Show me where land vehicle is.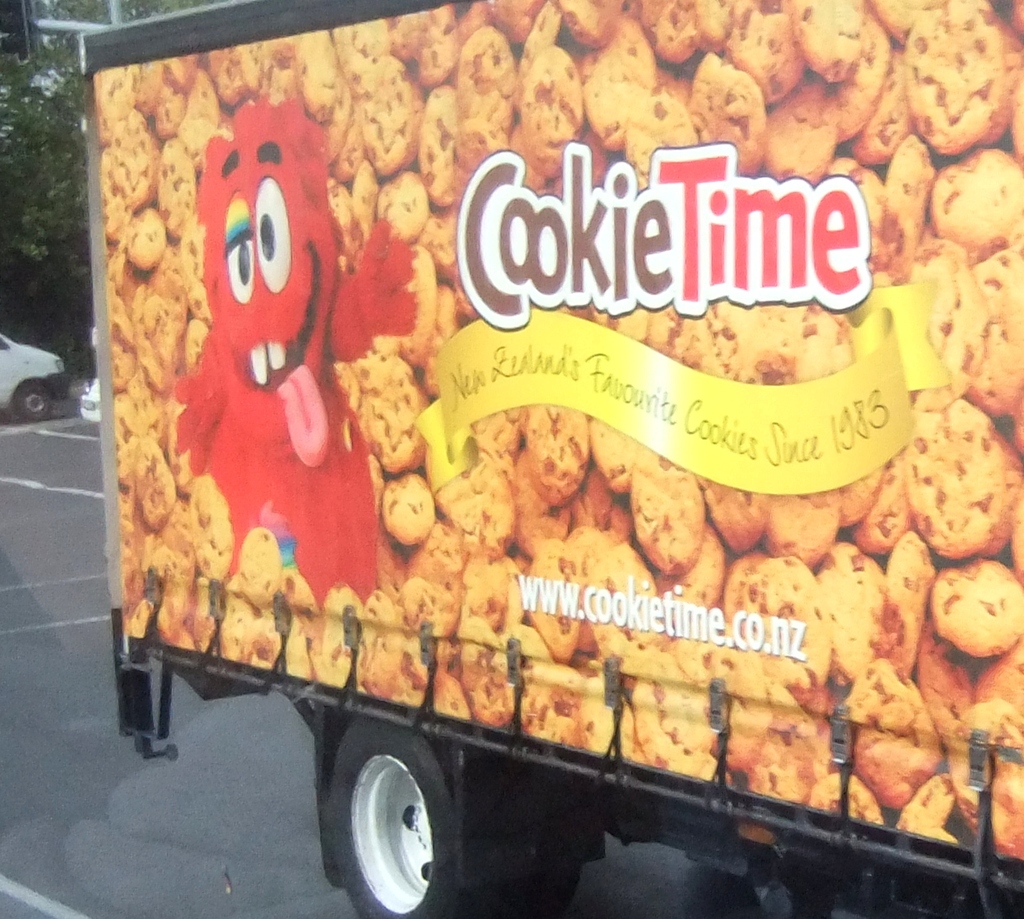
land vehicle is at (left=50, top=9, right=967, bottom=911).
